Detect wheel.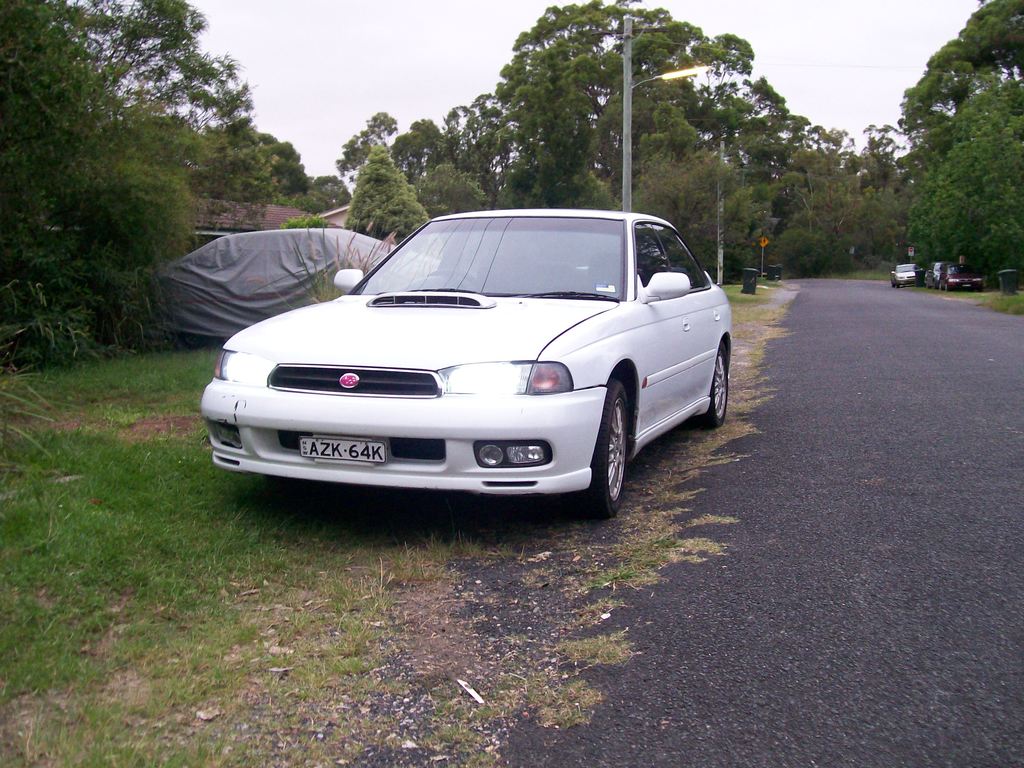
Detected at crop(420, 262, 474, 289).
